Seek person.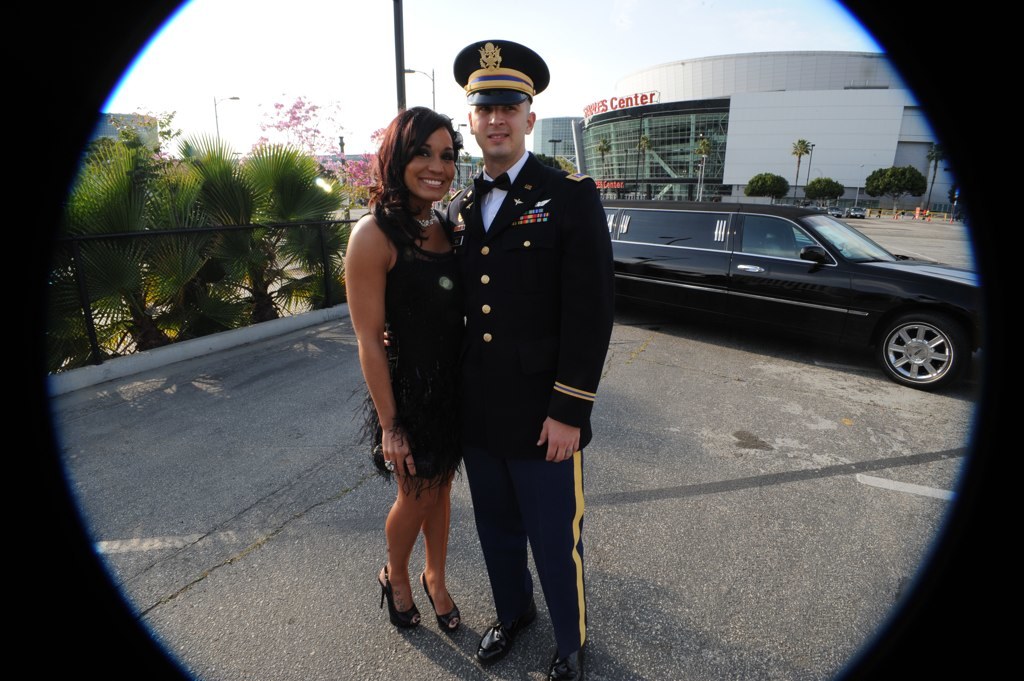
<bbox>347, 95, 500, 647</bbox>.
